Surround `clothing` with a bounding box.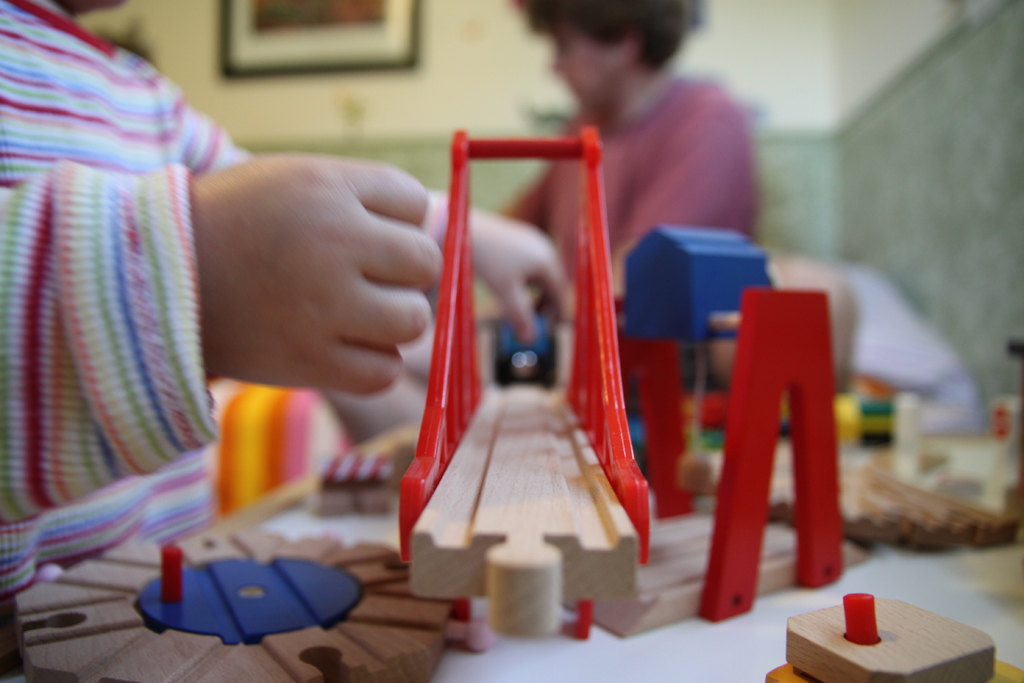
left=9, top=0, right=245, bottom=635.
